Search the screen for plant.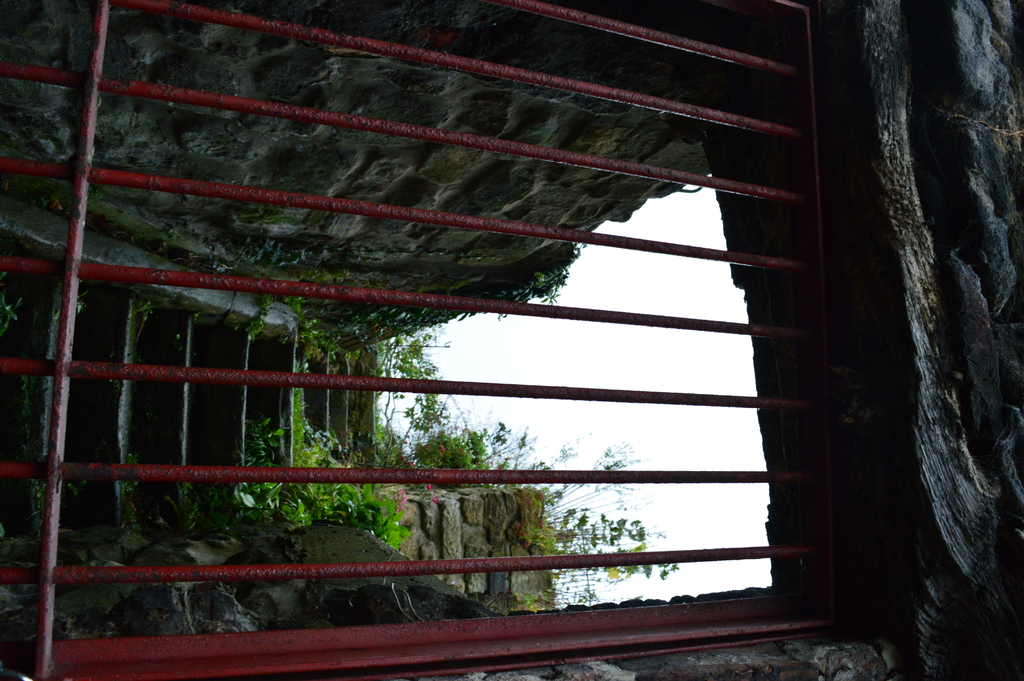
Found at x1=115, y1=366, x2=412, y2=554.
